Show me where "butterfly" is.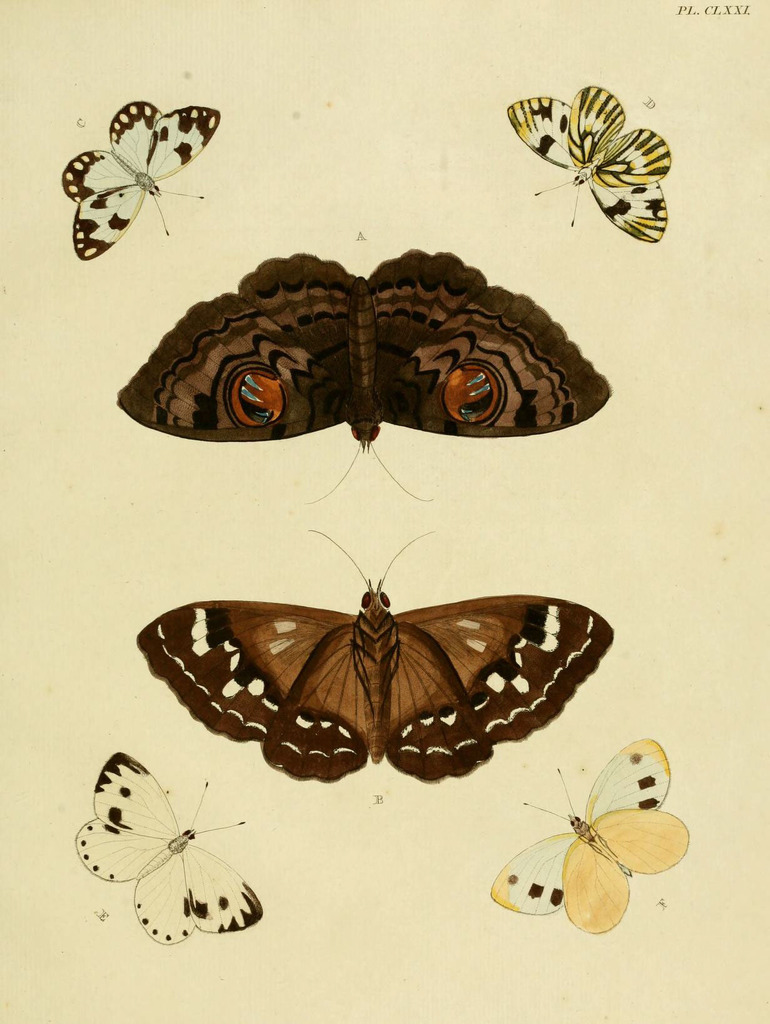
"butterfly" is at bbox=[62, 748, 255, 950].
